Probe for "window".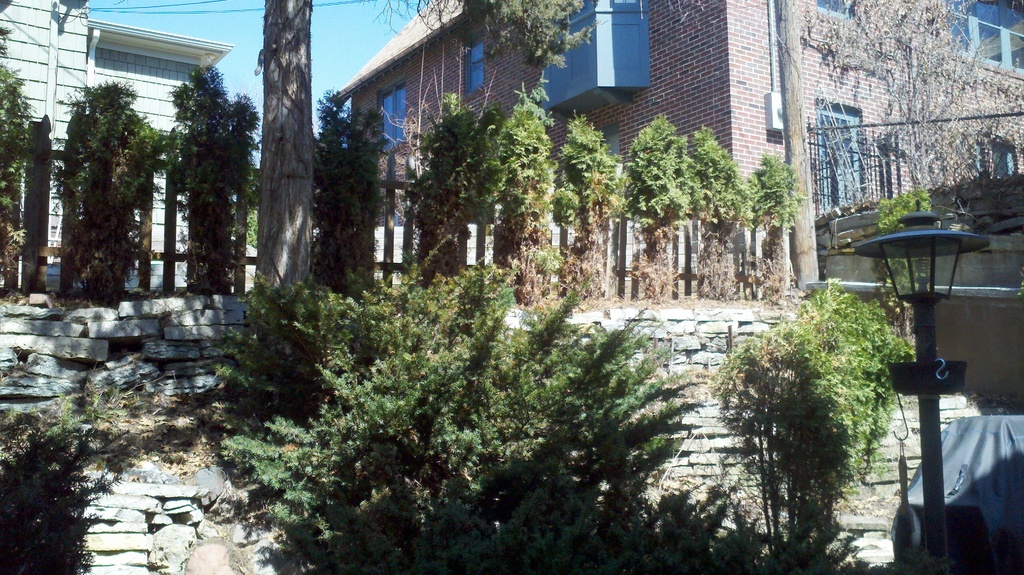
Probe result: (left=967, top=133, right=1010, bottom=178).
